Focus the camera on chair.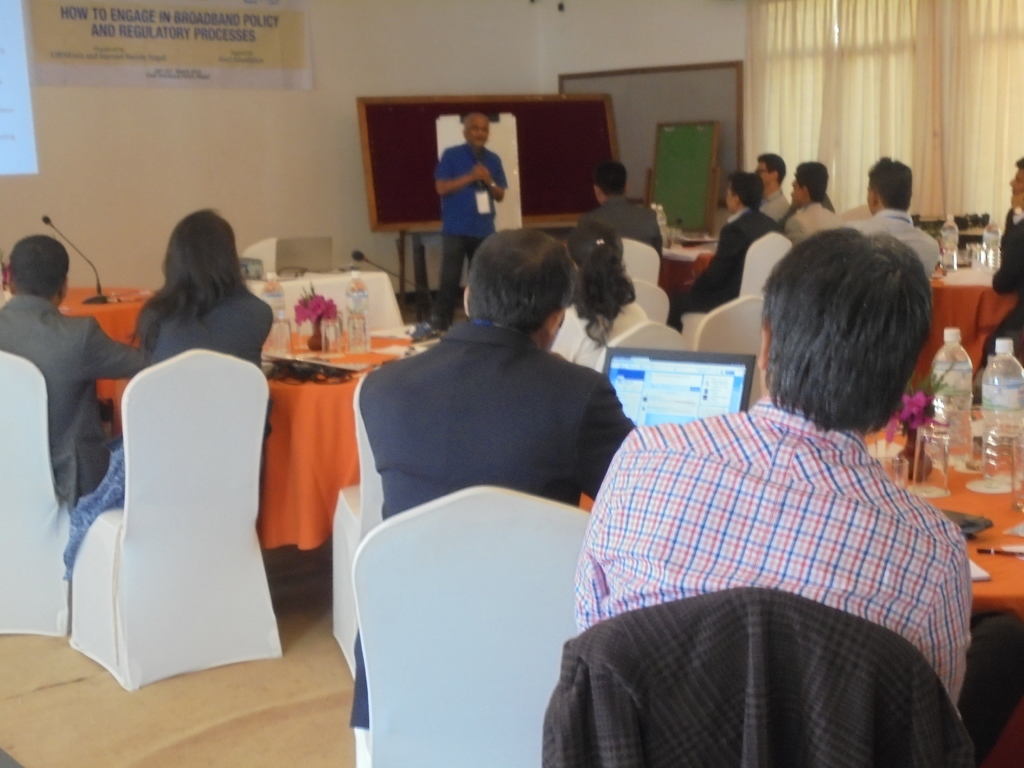
Focus region: bbox(840, 203, 874, 224).
